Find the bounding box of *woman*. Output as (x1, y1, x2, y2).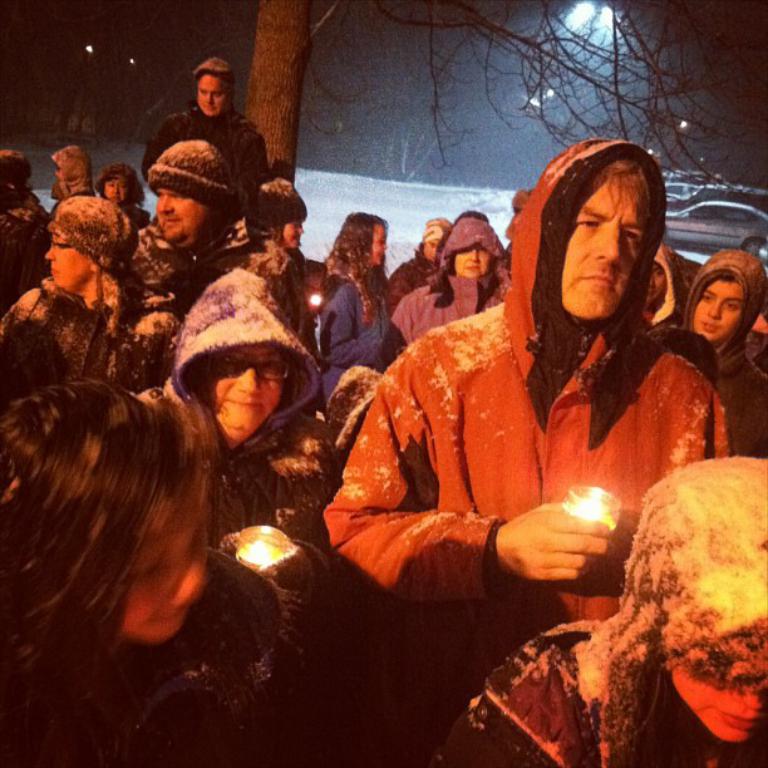
(636, 237, 693, 344).
